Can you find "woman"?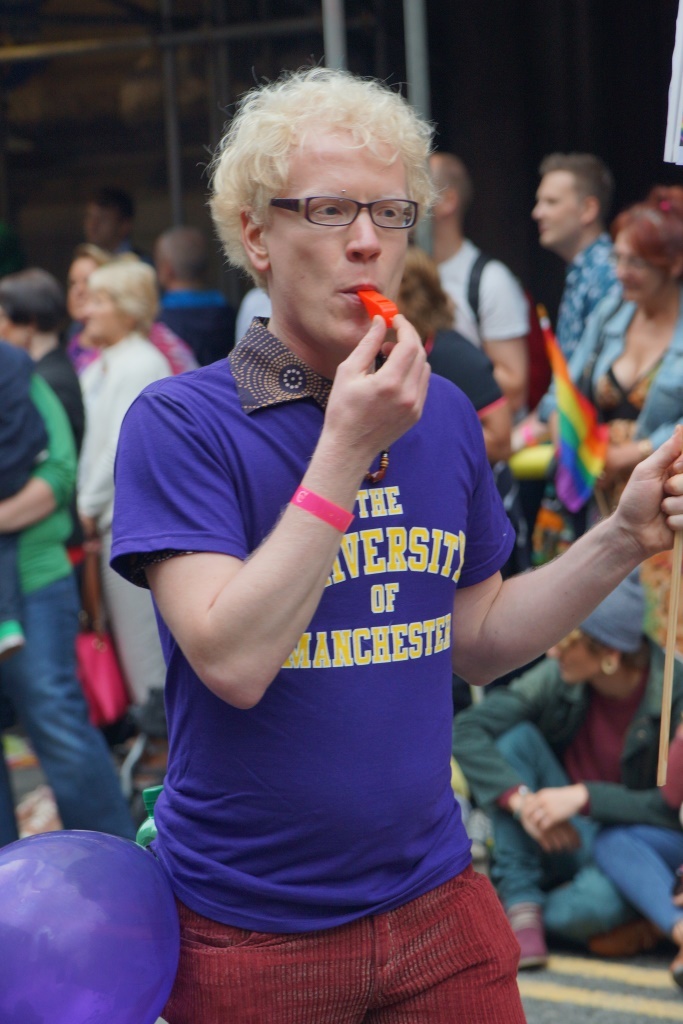
Yes, bounding box: [left=0, top=272, right=86, bottom=609].
